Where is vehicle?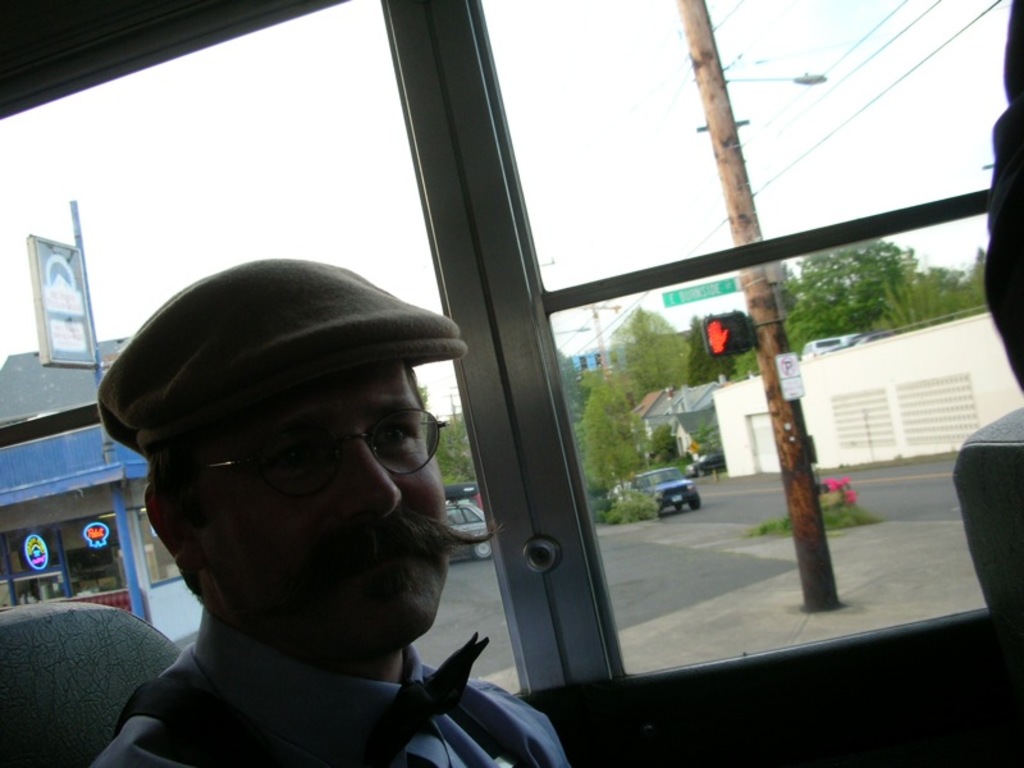
<box>627,468,696,518</box>.
